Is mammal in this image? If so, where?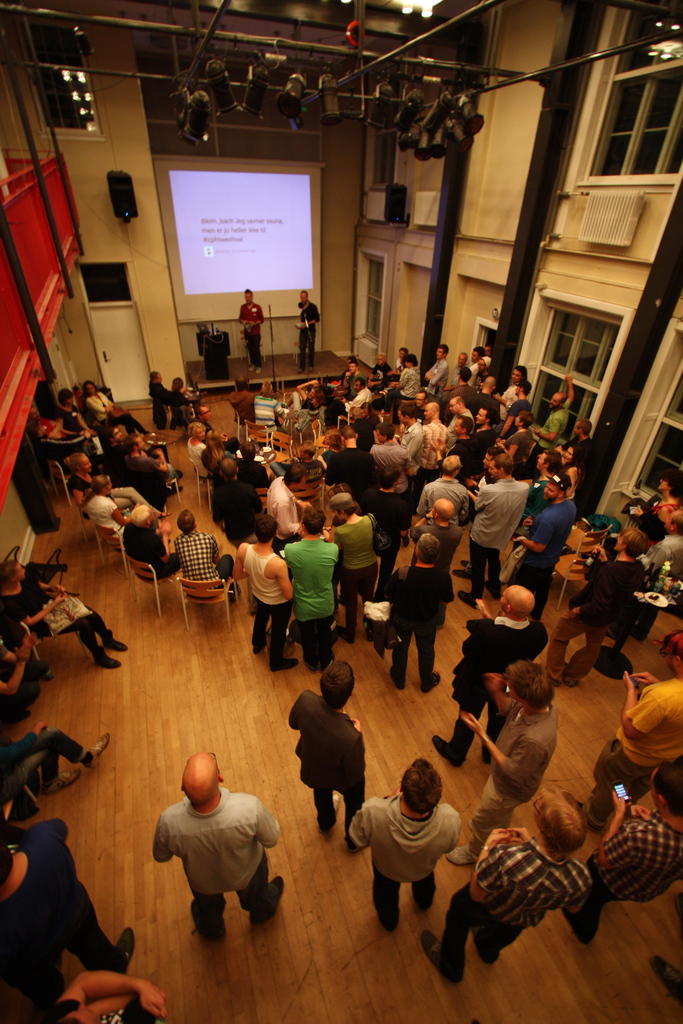
Yes, at <region>468, 449, 531, 605</region>.
